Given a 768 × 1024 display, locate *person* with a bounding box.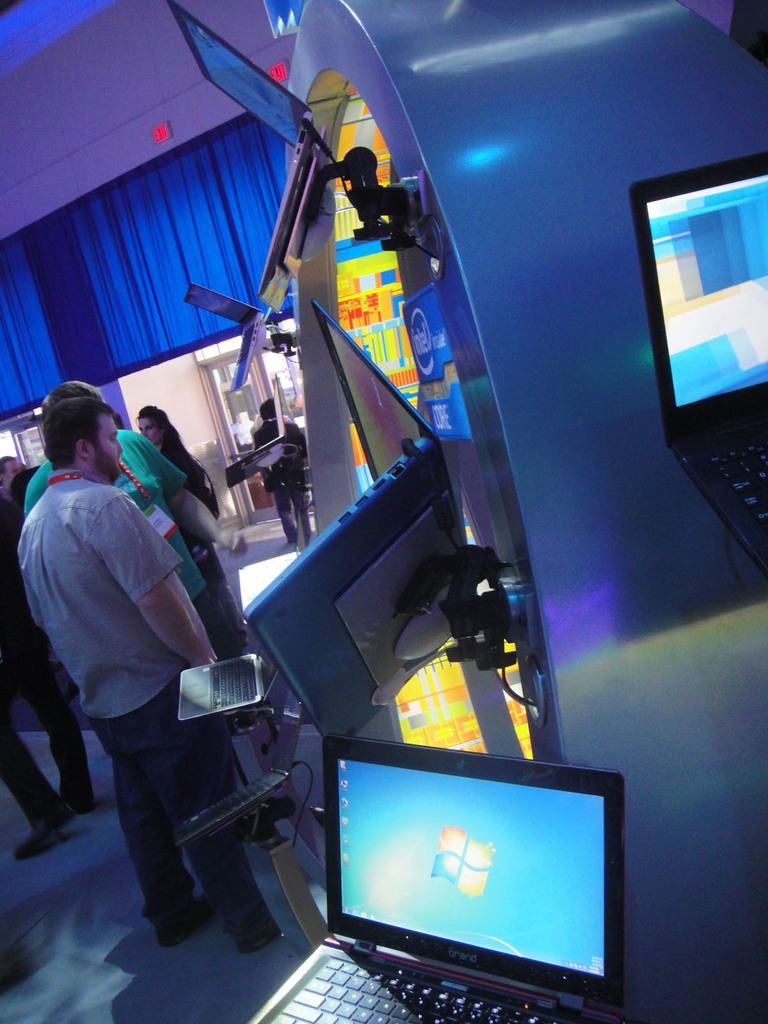
Located: bbox=[141, 403, 219, 591].
